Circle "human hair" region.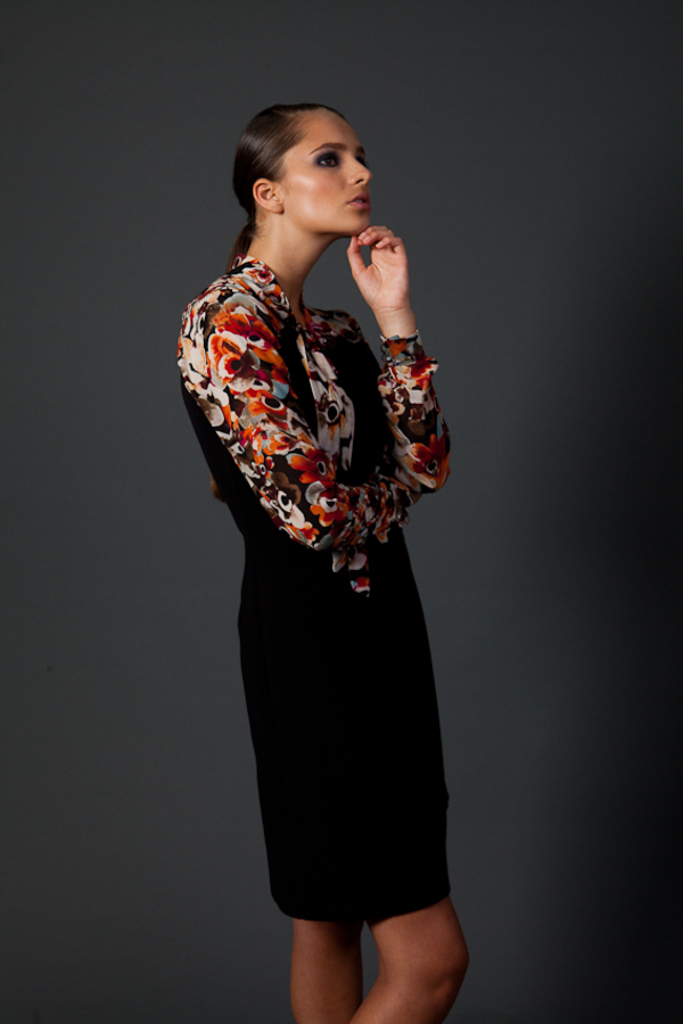
Region: bbox(229, 93, 377, 272).
